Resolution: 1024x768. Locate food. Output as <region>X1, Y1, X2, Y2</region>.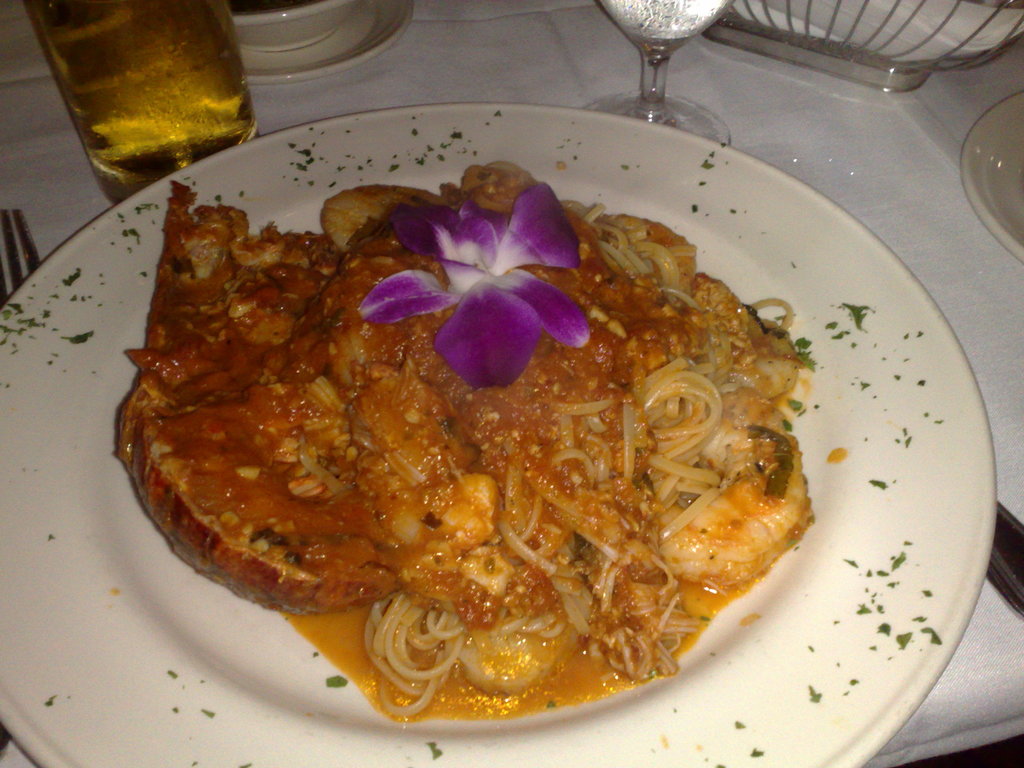
<region>125, 138, 825, 717</region>.
